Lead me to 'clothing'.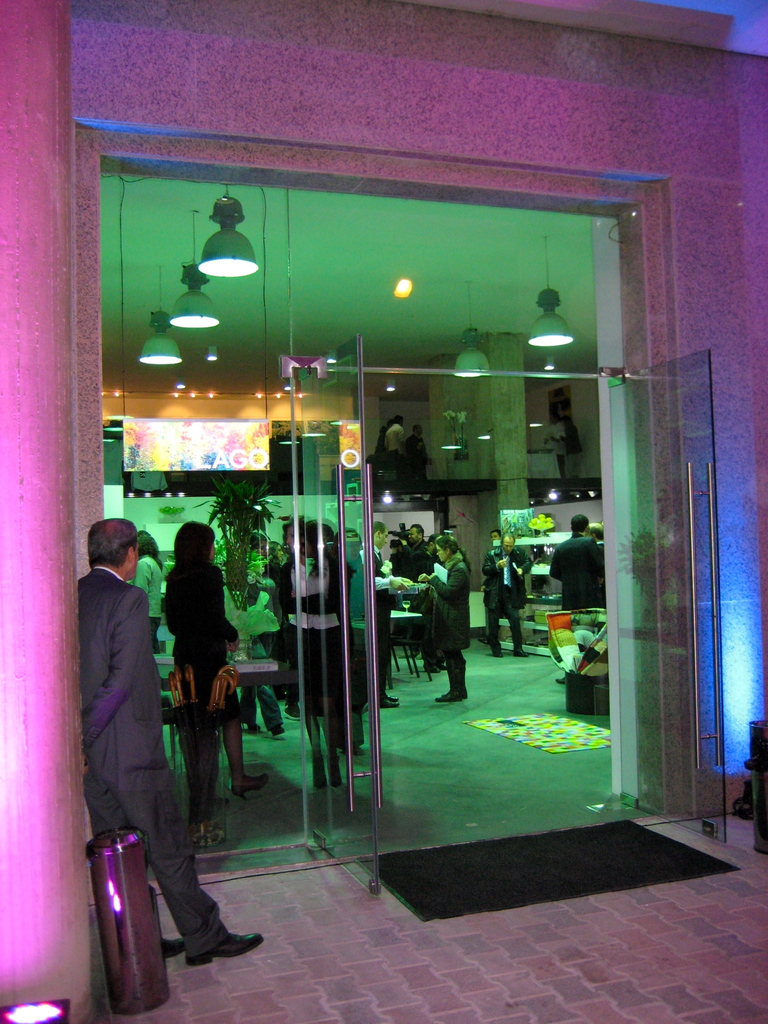
Lead to locate(560, 526, 596, 596).
